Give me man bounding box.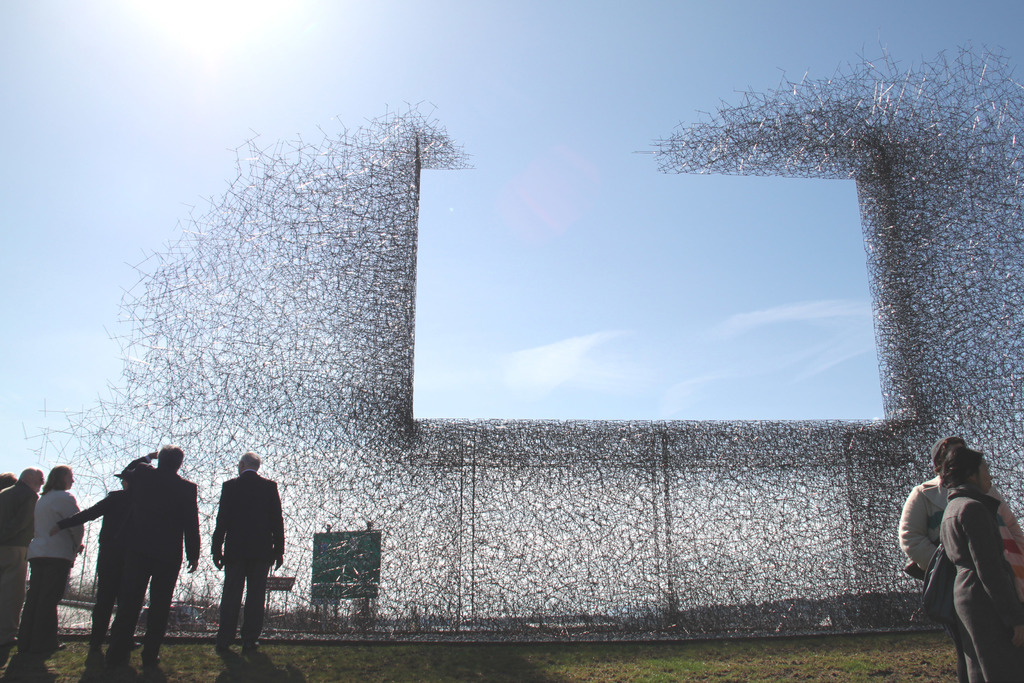
bbox=(106, 444, 202, 665).
